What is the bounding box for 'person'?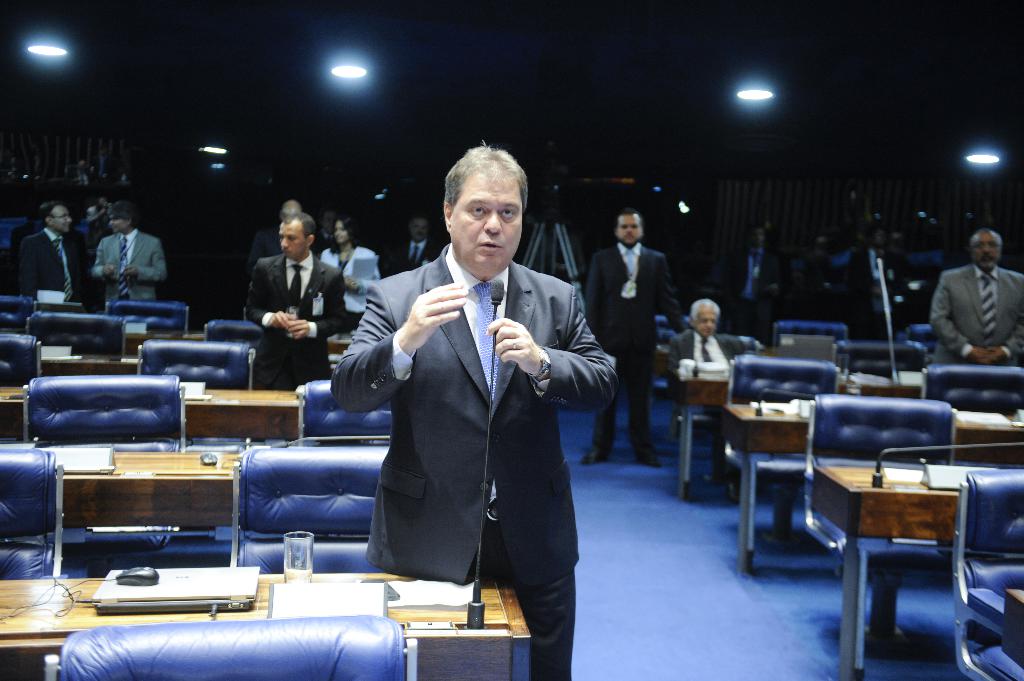
[x1=243, y1=200, x2=303, y2=280].
